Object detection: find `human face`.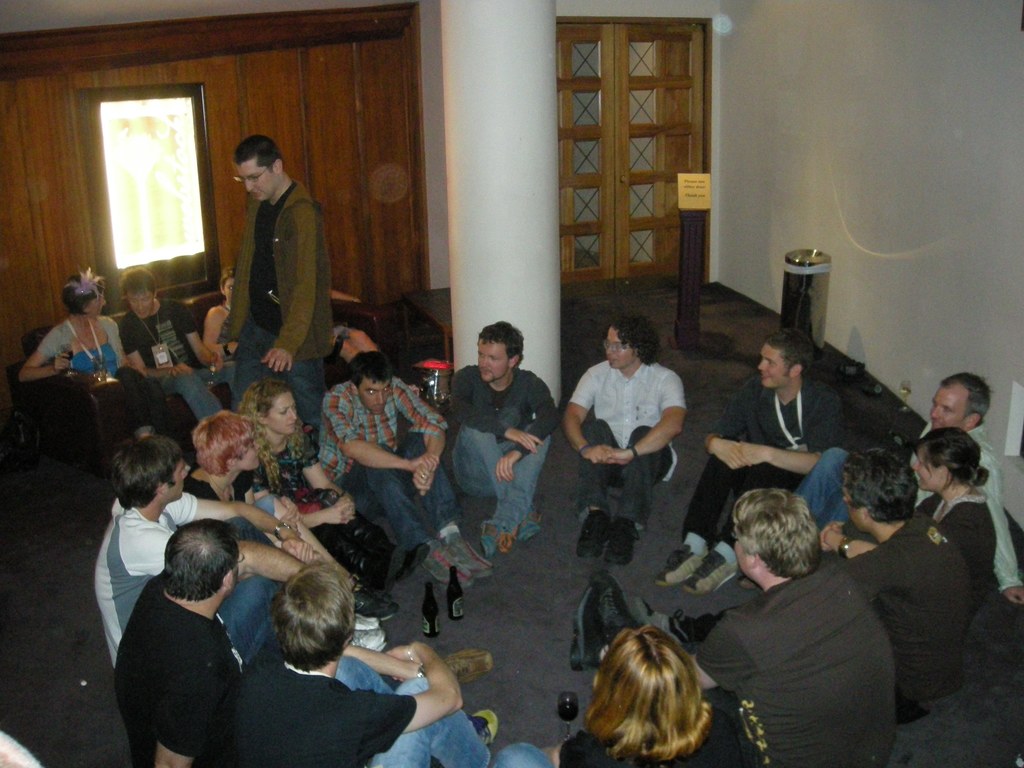
pyautogui.locateOnScreen(910, 452, 947, 488).
